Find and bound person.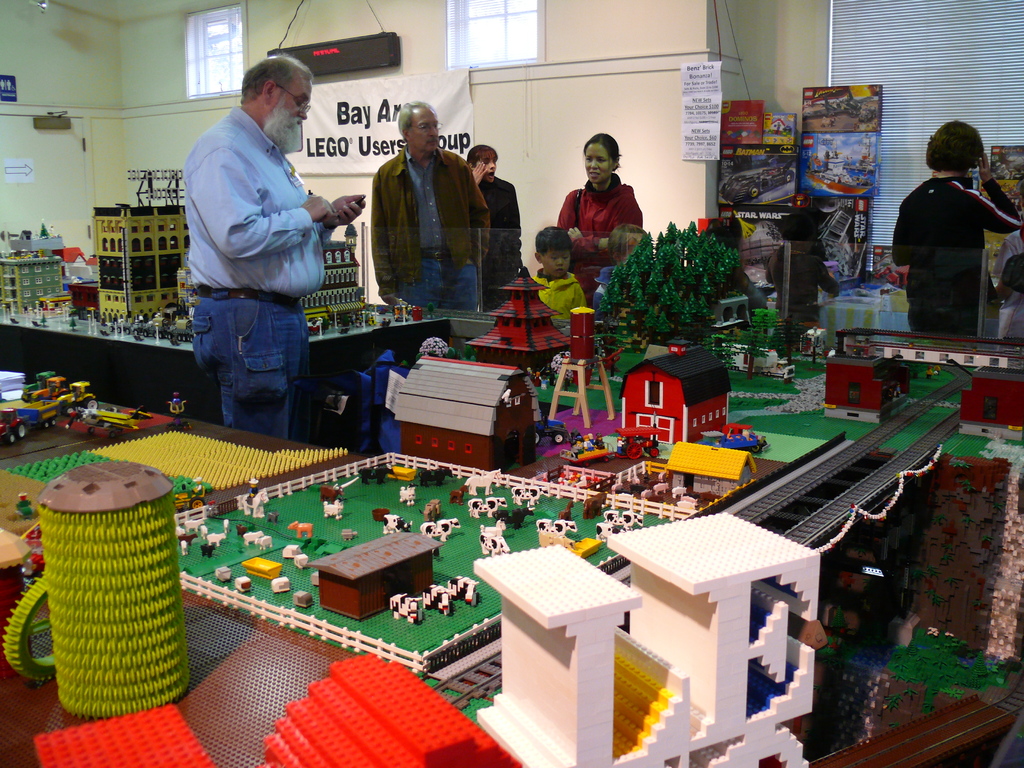
Bound: <bbox>179, 45, 365, 440</bbox>.
